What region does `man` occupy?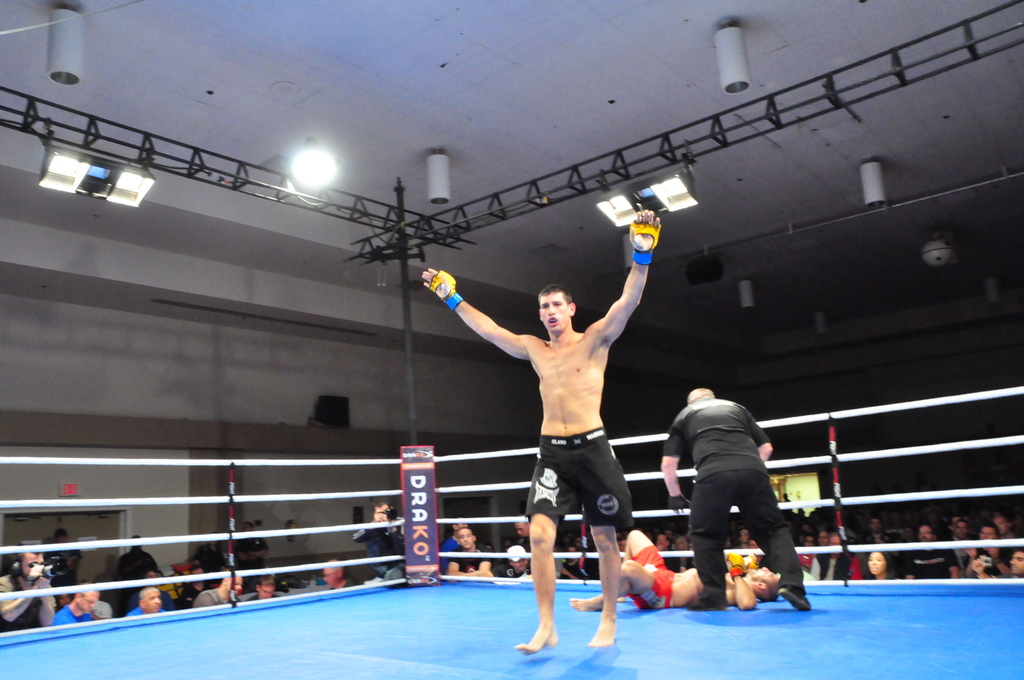
select_region(569, 527, 781, 611).
